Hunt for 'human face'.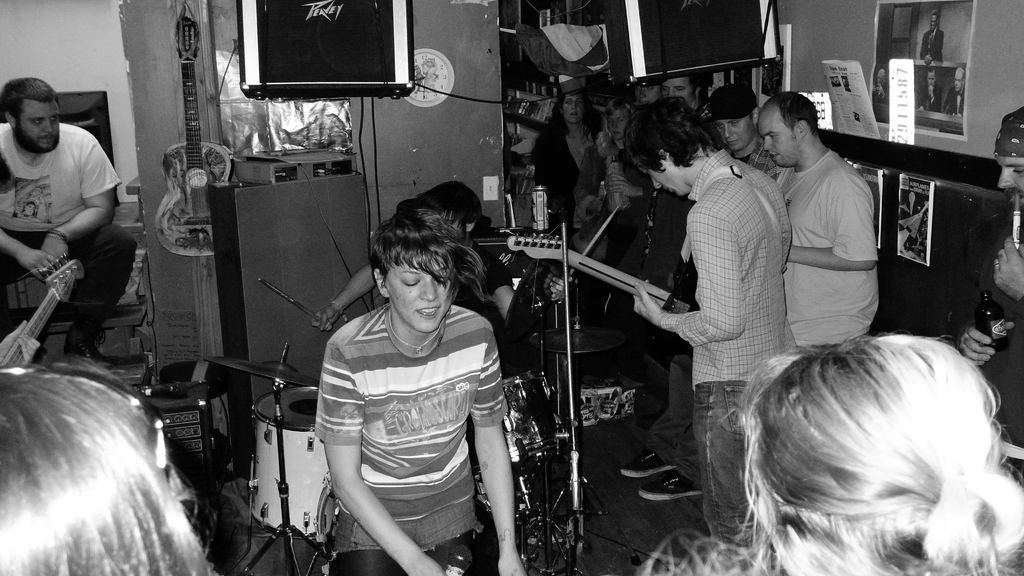
Hunted down at select_region(382, 264, 457, 335).
